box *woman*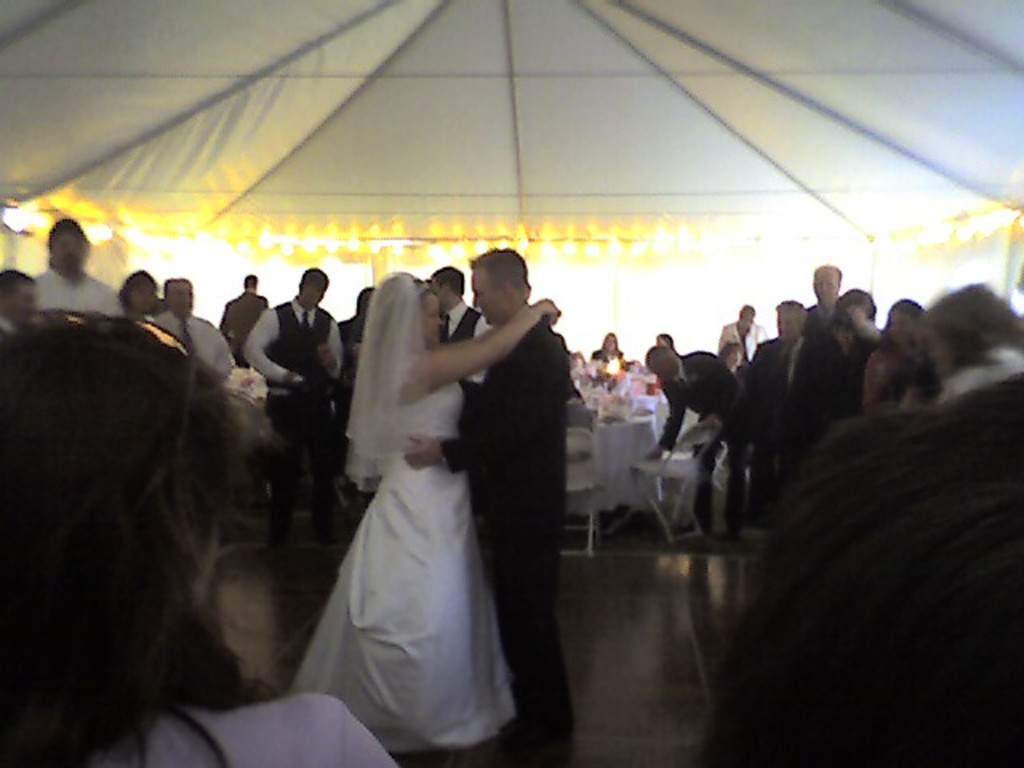
select_region(866, 299, 930, 410)
